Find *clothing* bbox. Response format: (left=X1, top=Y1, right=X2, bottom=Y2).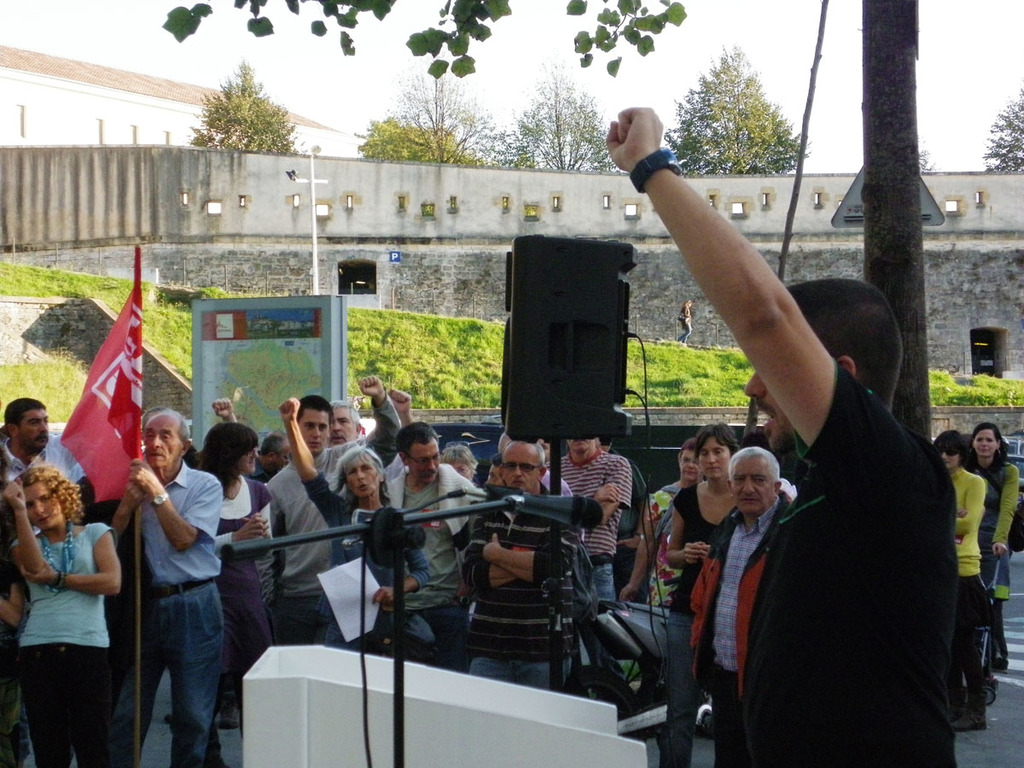
(left=382, top=460, right=481, bottom=673).
